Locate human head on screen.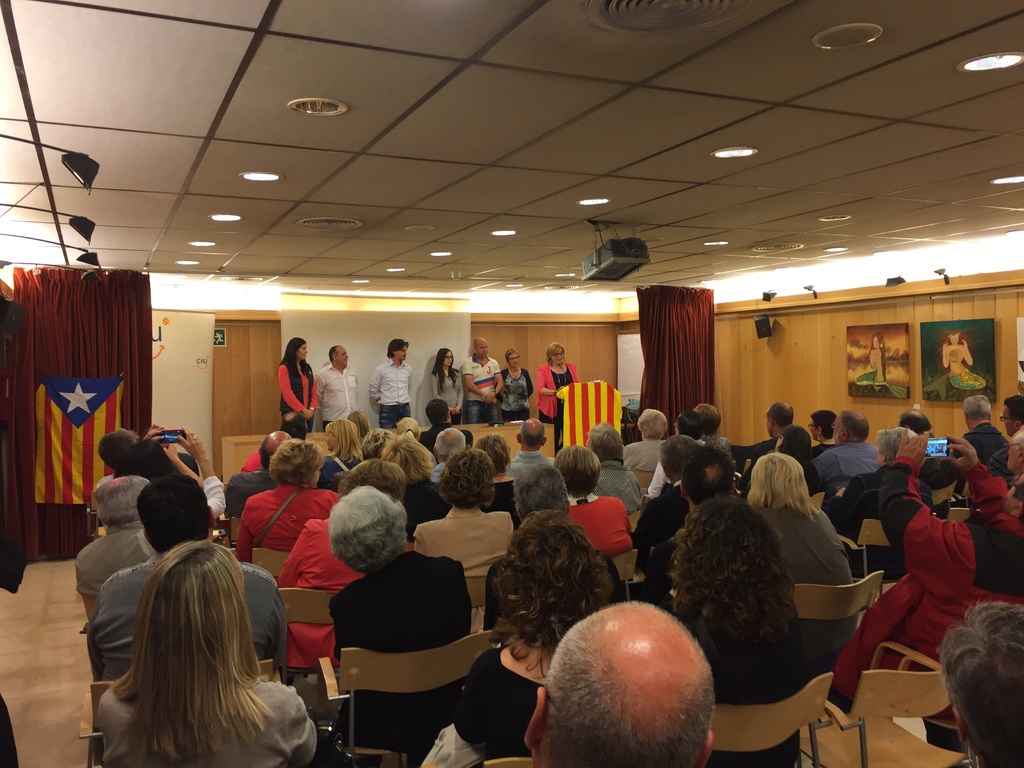
On screen at bbox=[941, 601, 1023, 767].
